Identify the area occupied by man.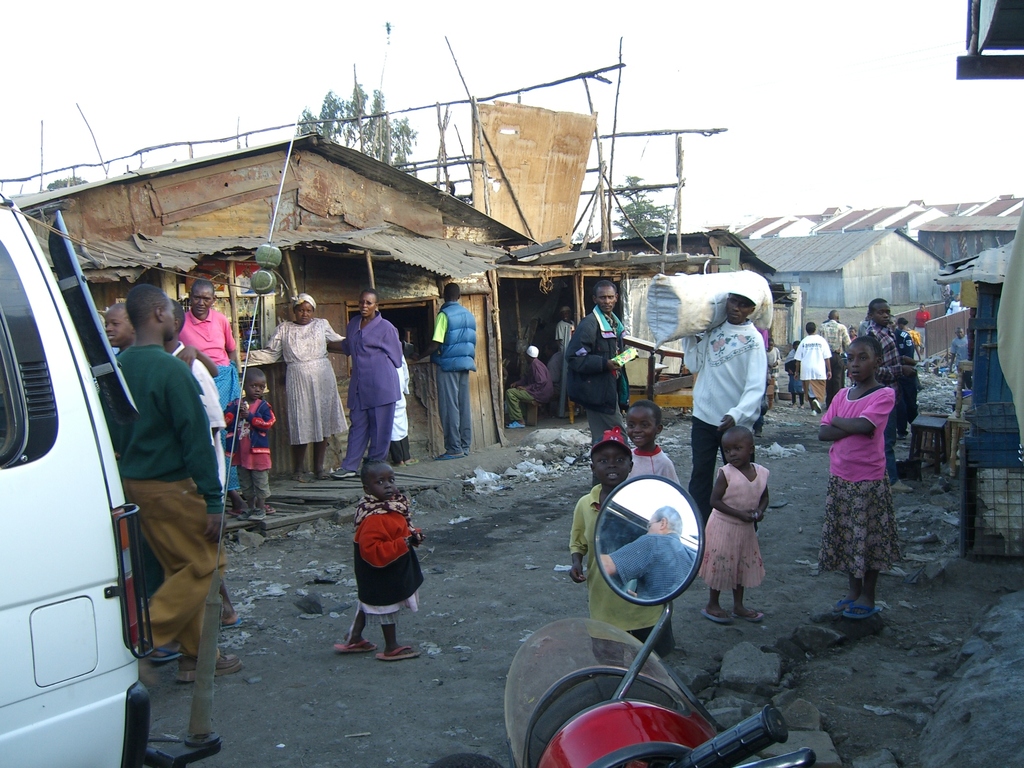
Area: crop(564, 280, 636, 488).
